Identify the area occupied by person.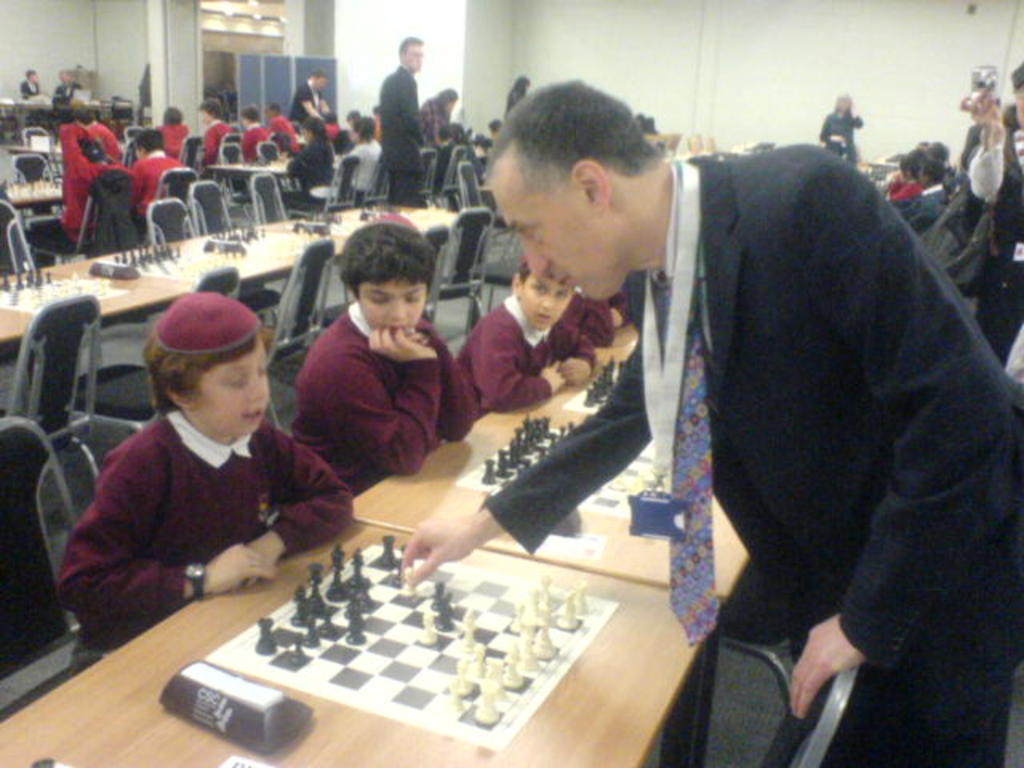
Area: l=16, t=67, r=43, b=101.
